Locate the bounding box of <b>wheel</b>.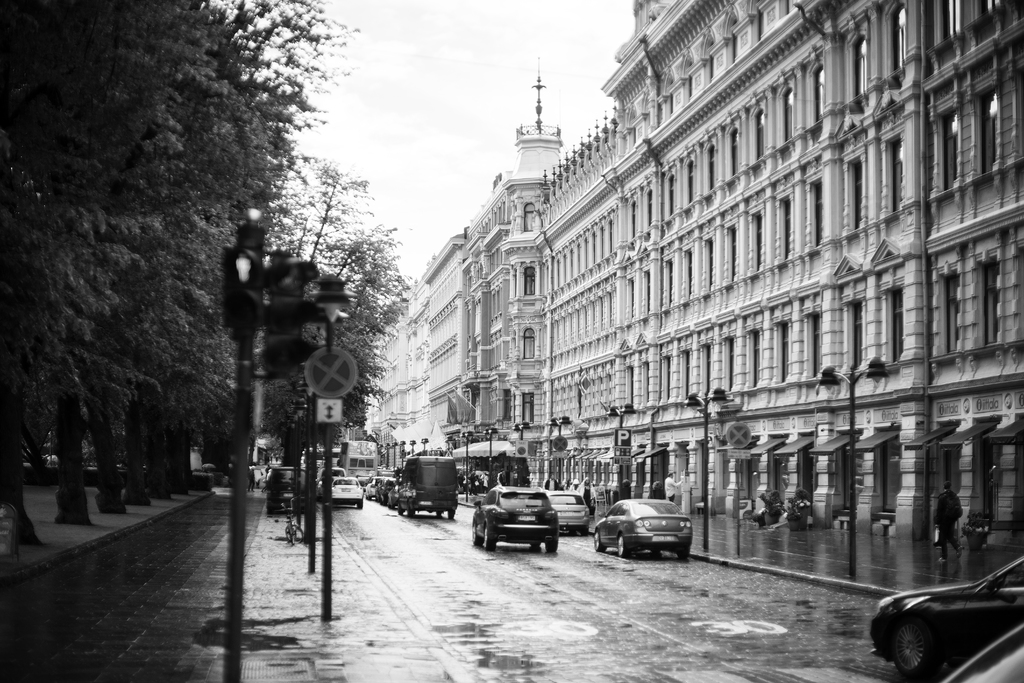
Bounding box: <box>403,509,416,520</box>.
